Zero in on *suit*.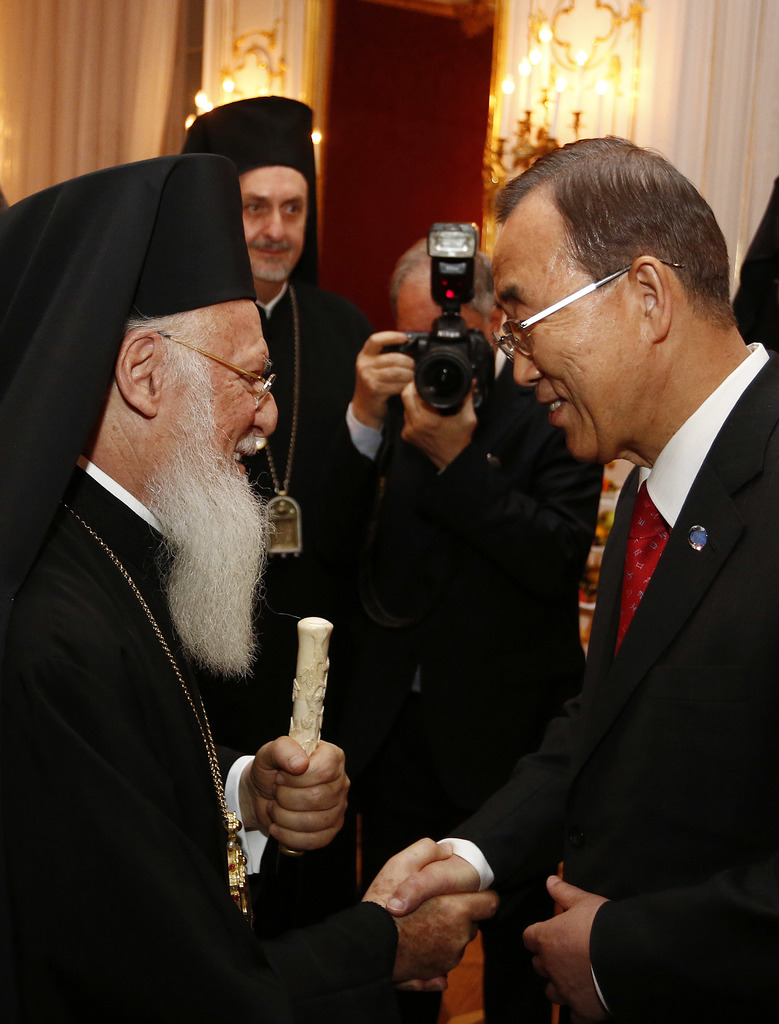
Zeroed in: 440:354:778:1023.
